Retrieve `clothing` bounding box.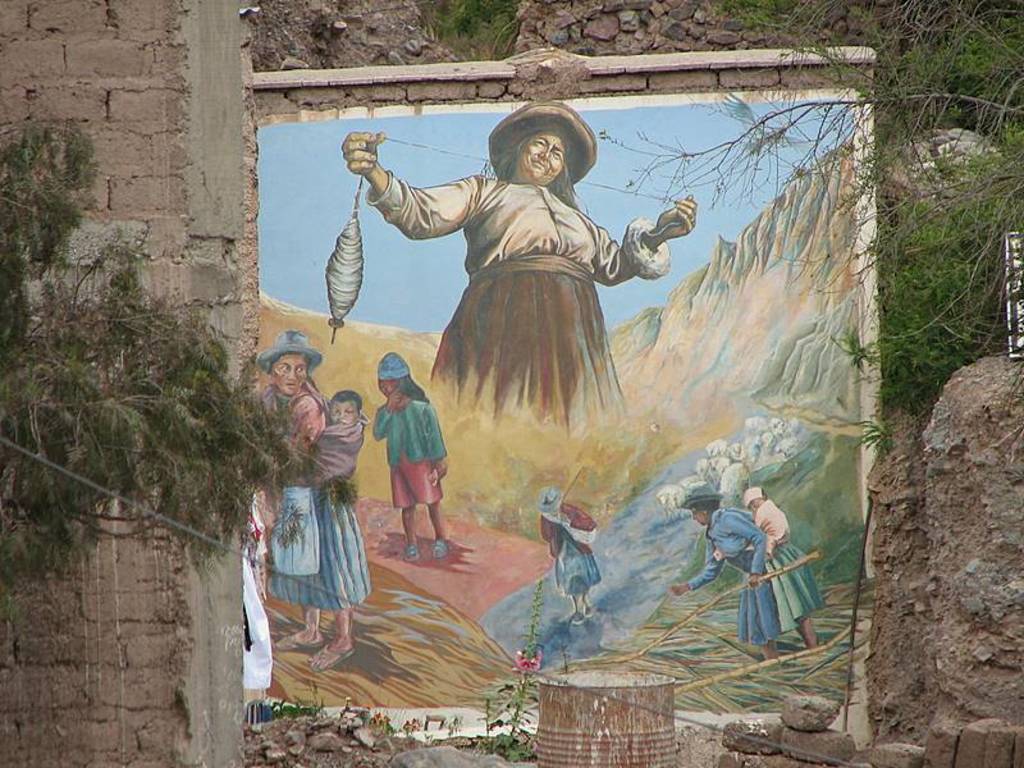
Bounding box: x1=362 y1=174 x2=672 y2=428.
